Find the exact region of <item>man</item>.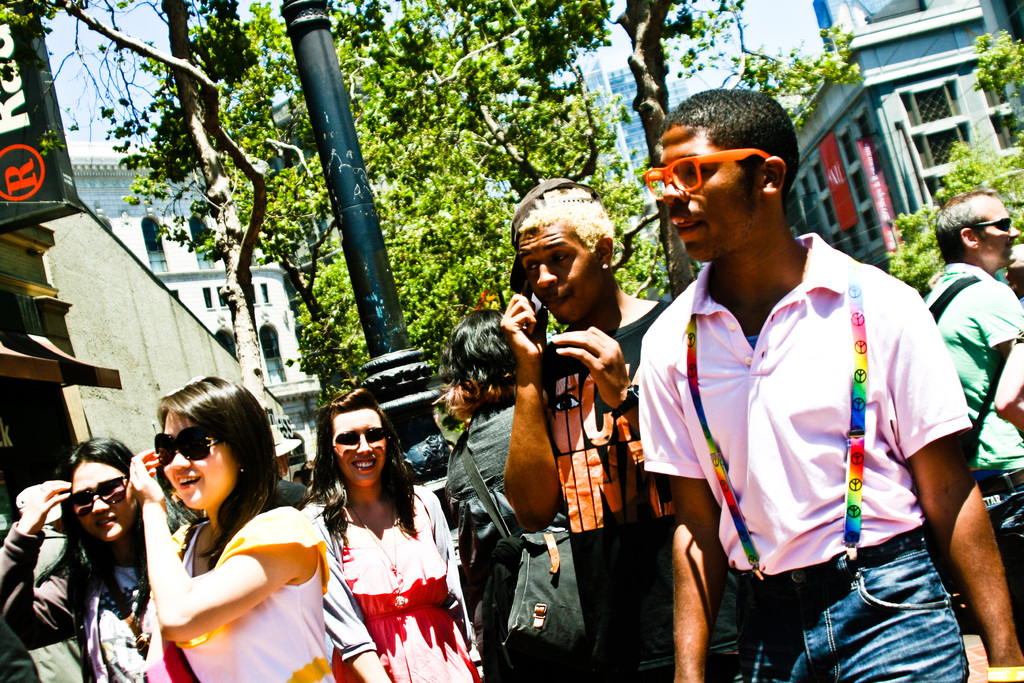
Exact region: 918:192:1023:639.
